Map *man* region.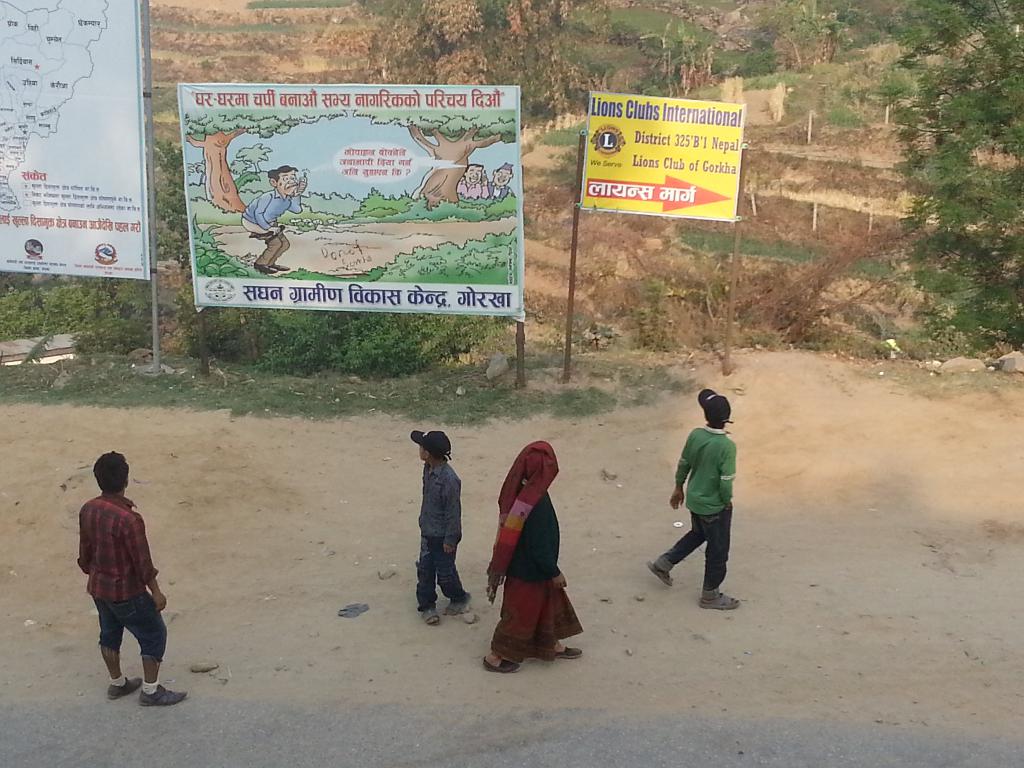
Mapped to [77, 448, 188, 709].
